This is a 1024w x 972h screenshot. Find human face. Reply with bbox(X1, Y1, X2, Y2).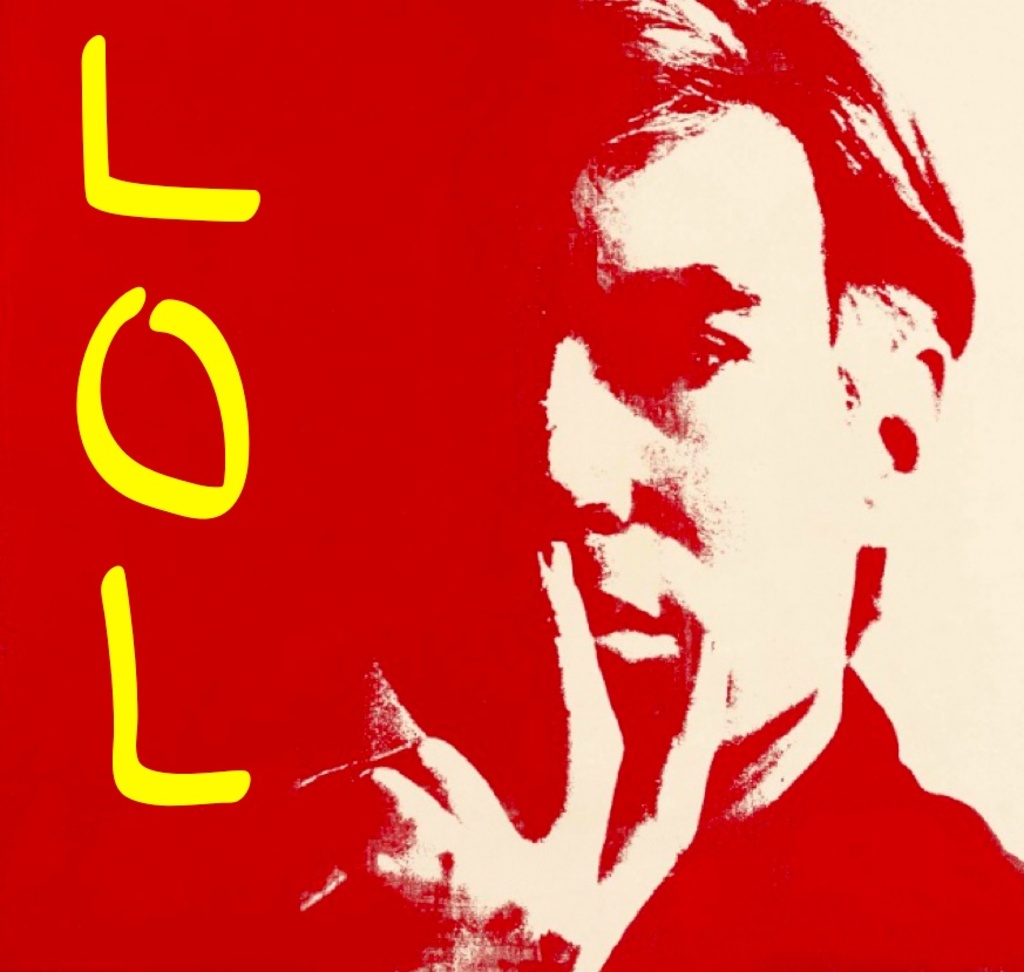
bbox(531, 102, 841, 750).
